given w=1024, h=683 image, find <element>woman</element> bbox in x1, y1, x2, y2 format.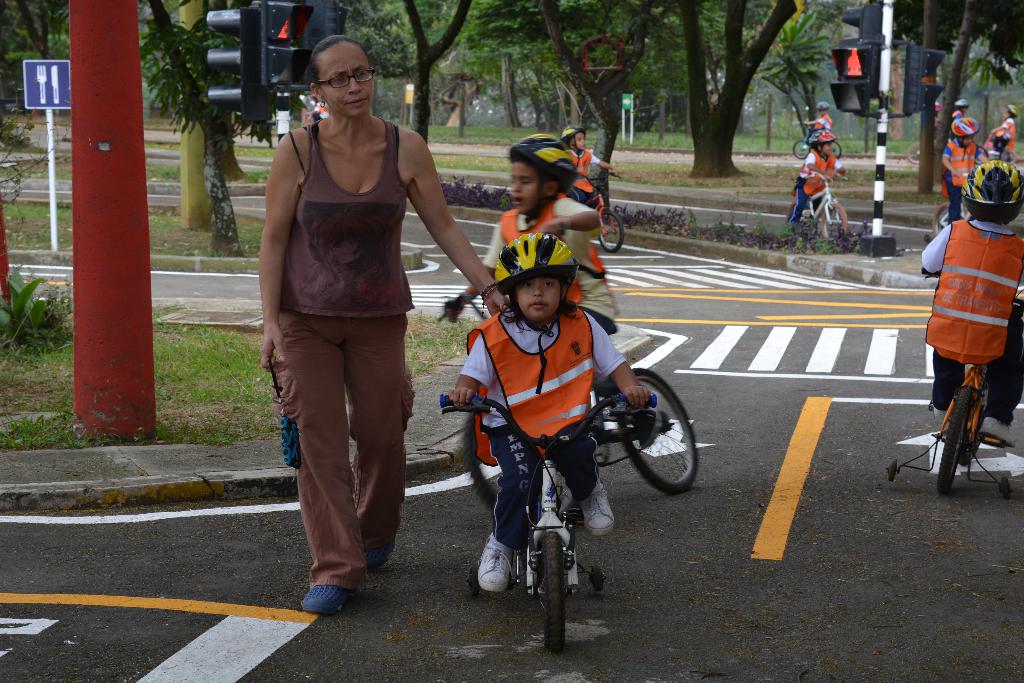
259, 49, 445, 611.
